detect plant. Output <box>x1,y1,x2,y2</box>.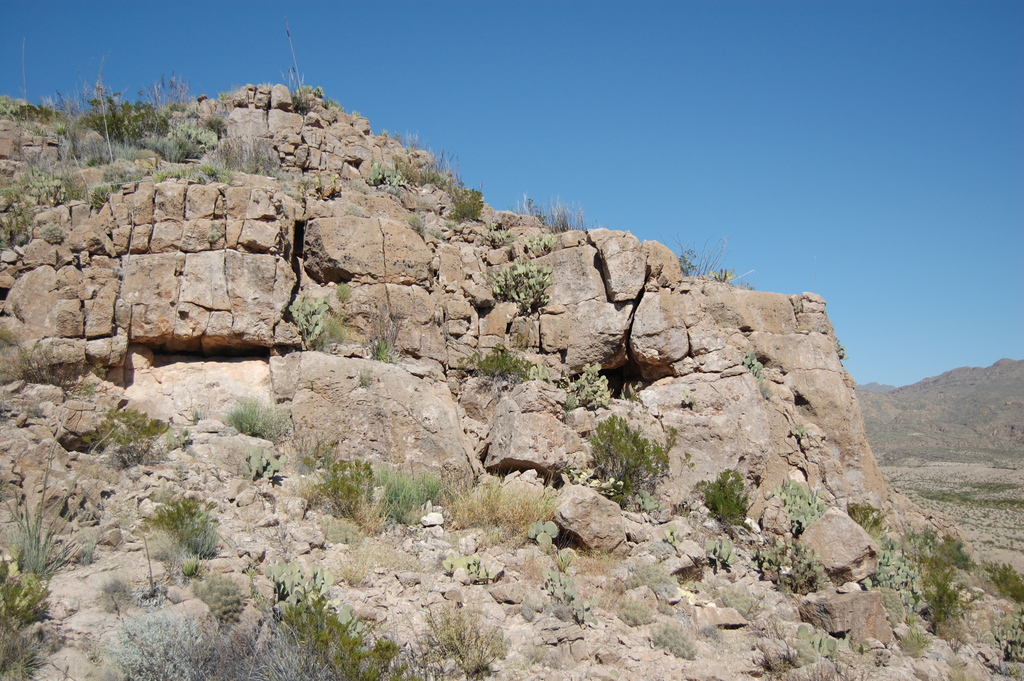
<box>412,211,424,238</box>.
